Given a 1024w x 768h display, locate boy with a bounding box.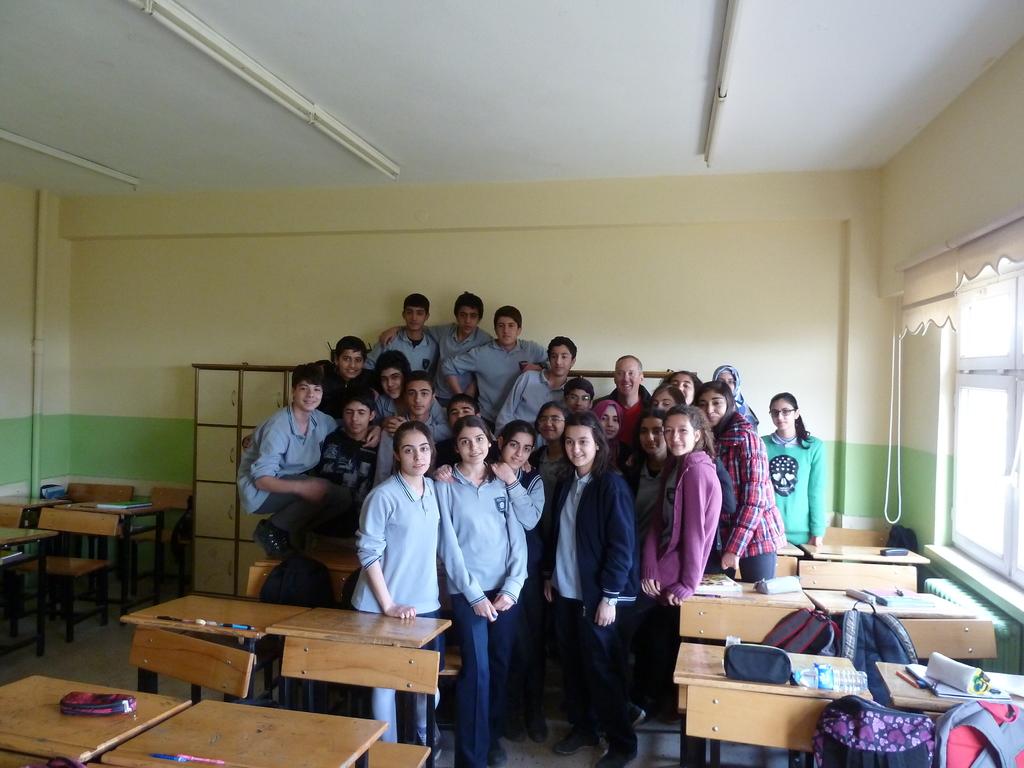
Located: 565:379:594:413.
